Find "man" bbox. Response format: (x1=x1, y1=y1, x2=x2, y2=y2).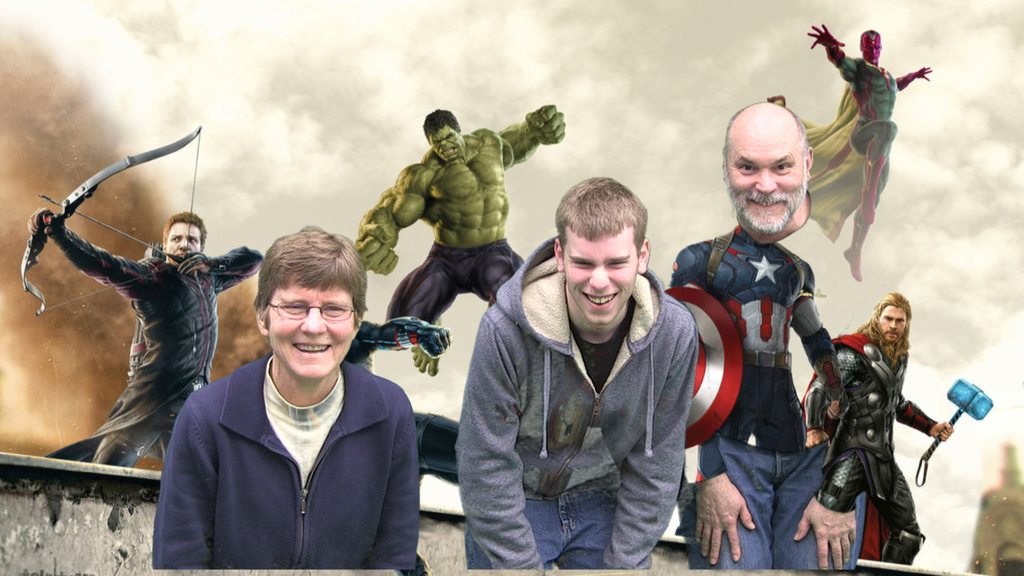
(x1=161, y1=219, x2=424, y2=572).
